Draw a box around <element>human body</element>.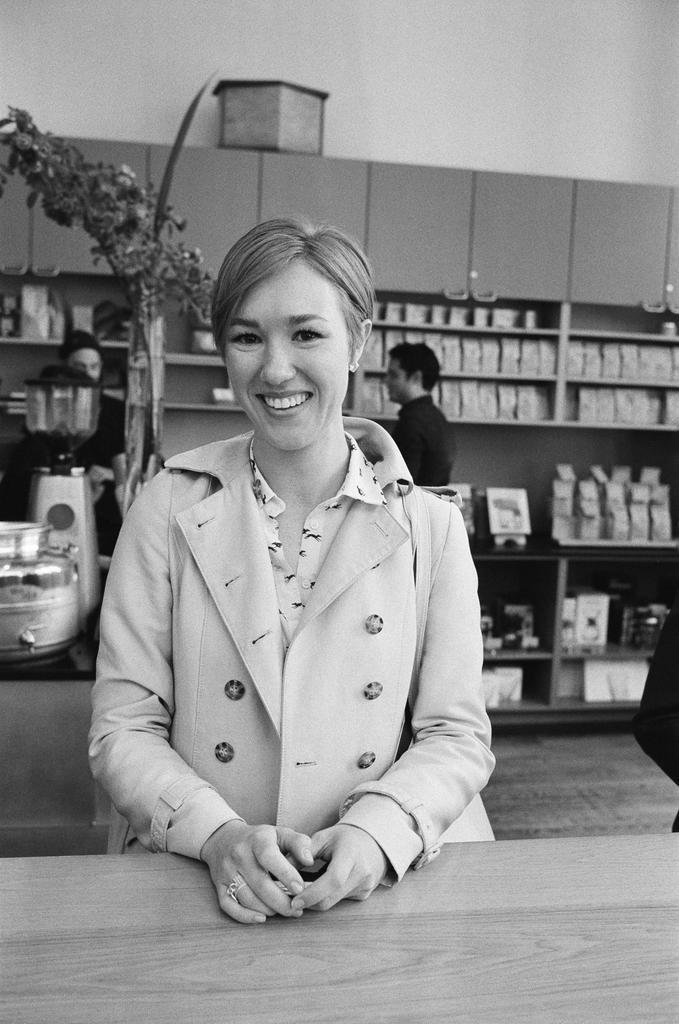
{"left": 92, "top": 262, "right": 502, "bottom": 963}.
